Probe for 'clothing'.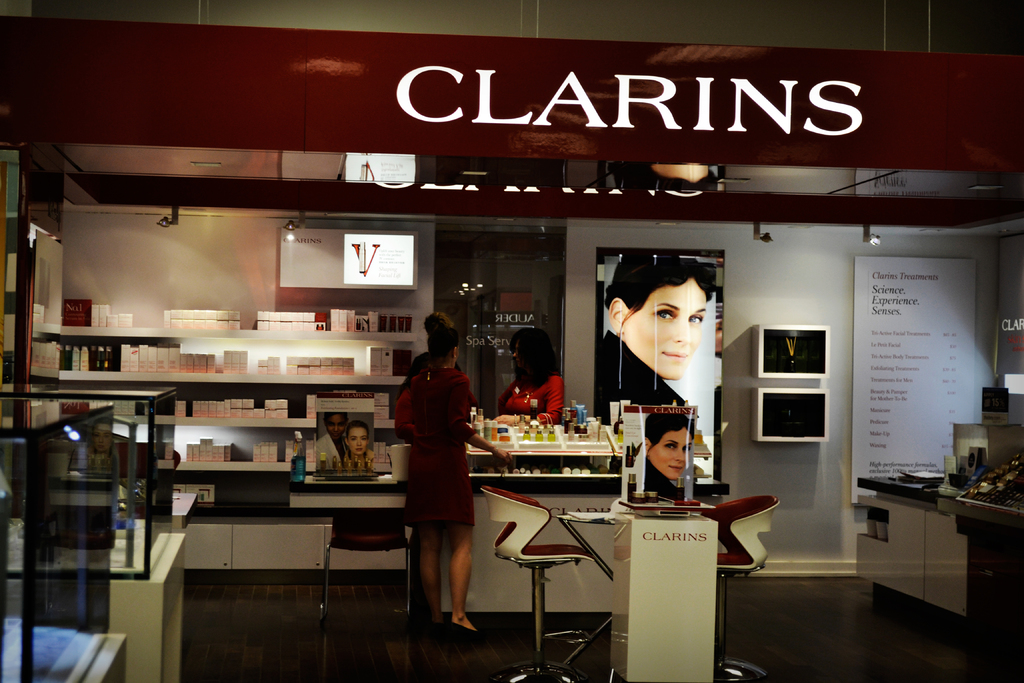
Probe result: region(314, 431, 348, 467).
